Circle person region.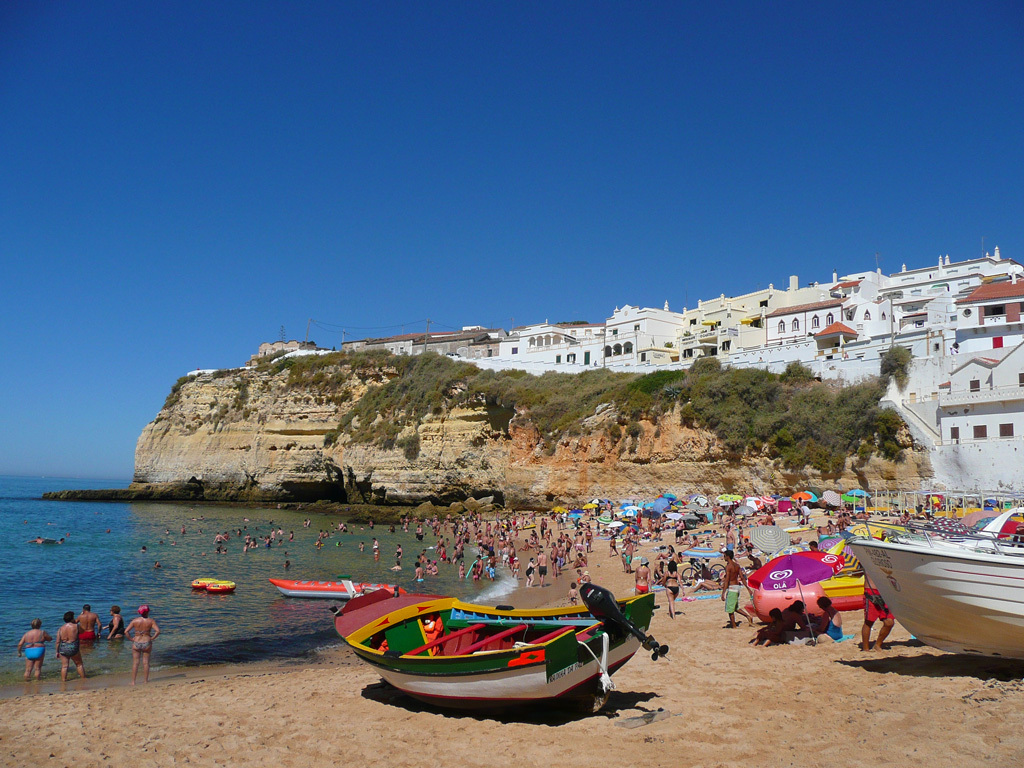
Region: x1=56 y1=612 x2=87 y2=682.
